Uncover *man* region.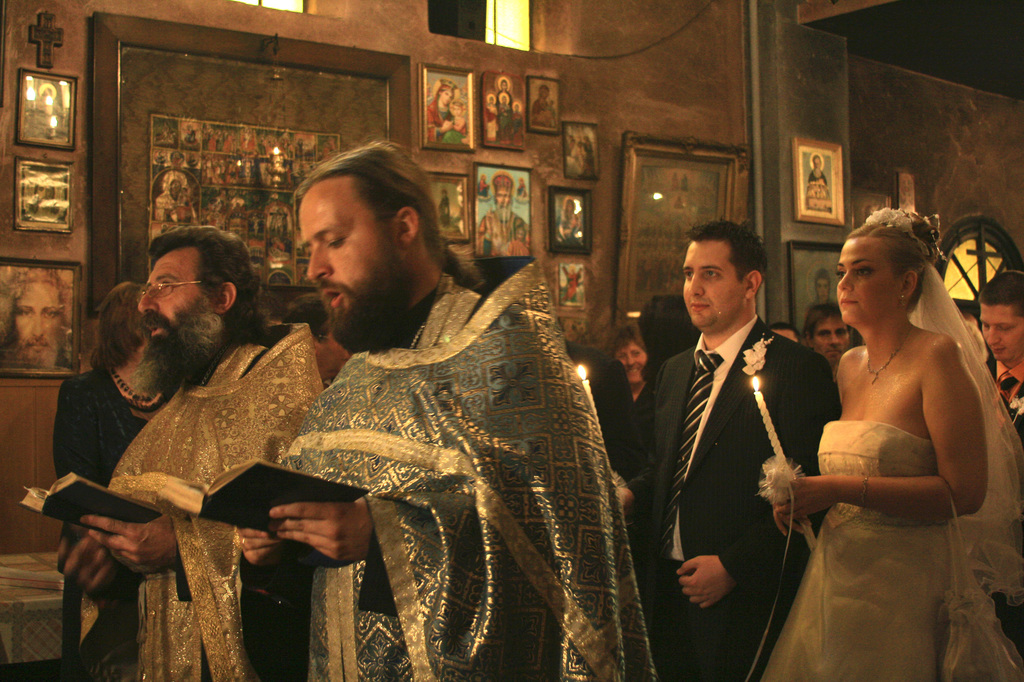
Uncovered: bbox=[976, 273, 1023, 655].
